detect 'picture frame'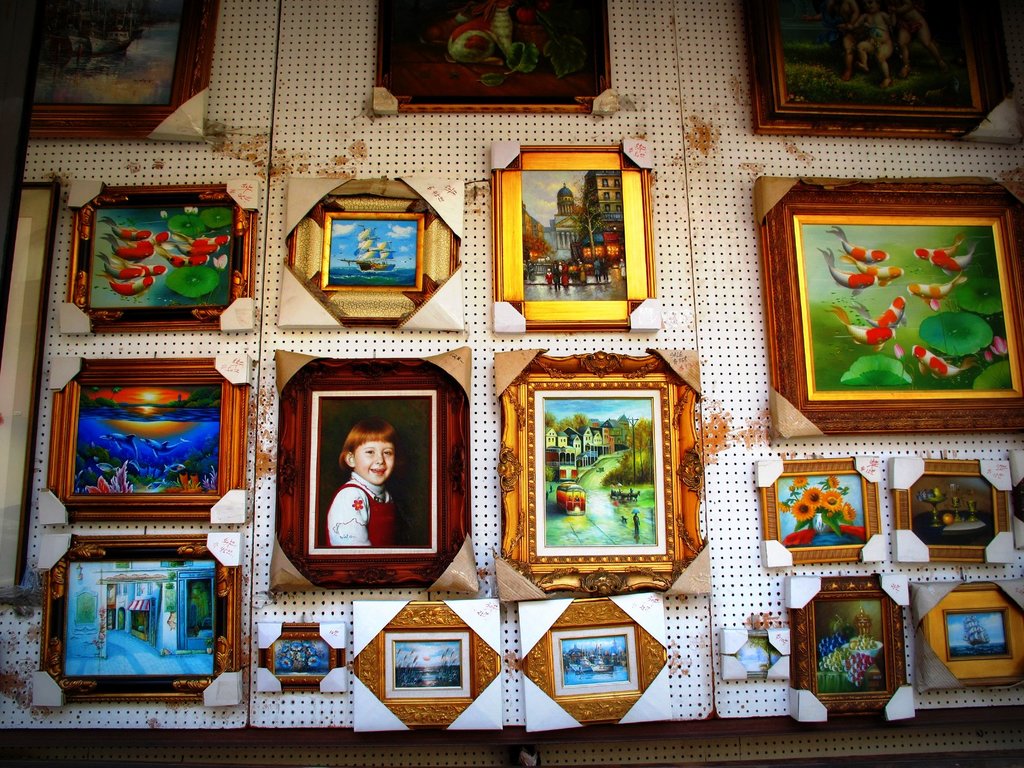
<box>721,625,790,682</box>
